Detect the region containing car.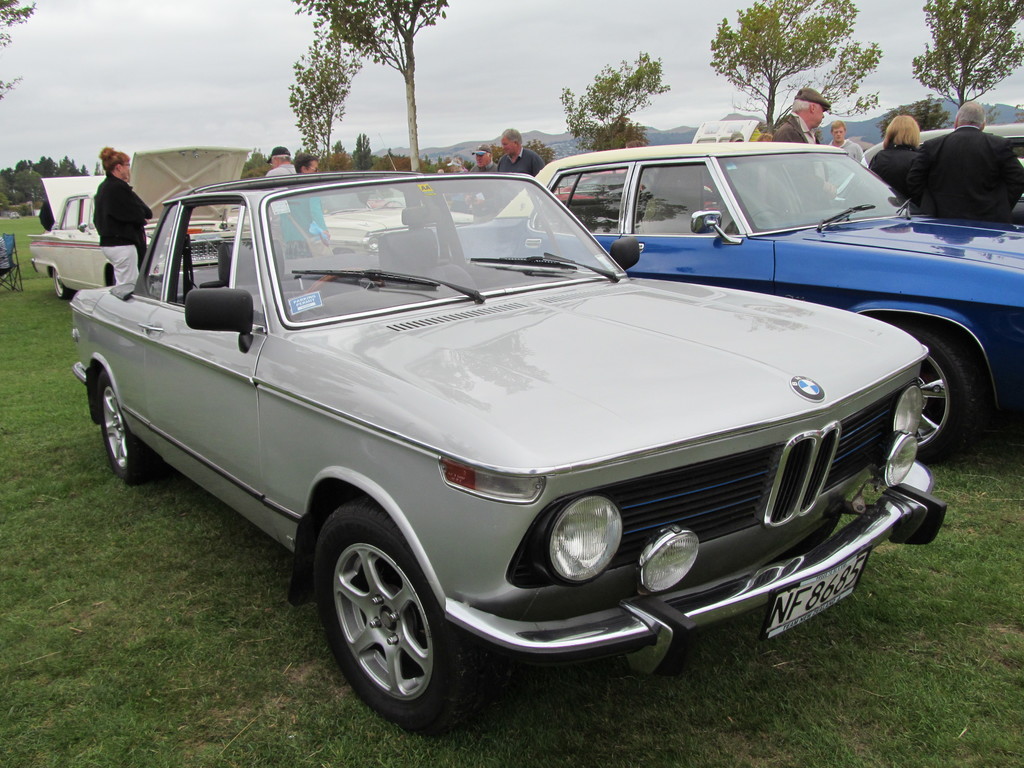
select_region(308, 208, 473, 256).
